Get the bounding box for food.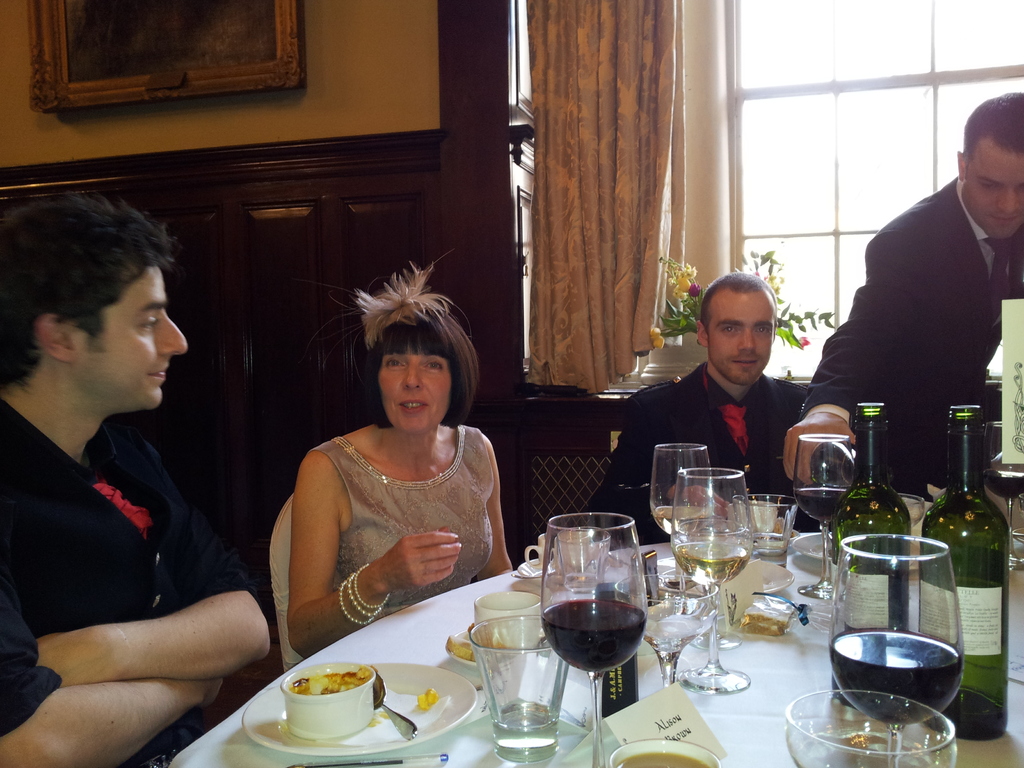
bbox(765, 513, 794, 541).
